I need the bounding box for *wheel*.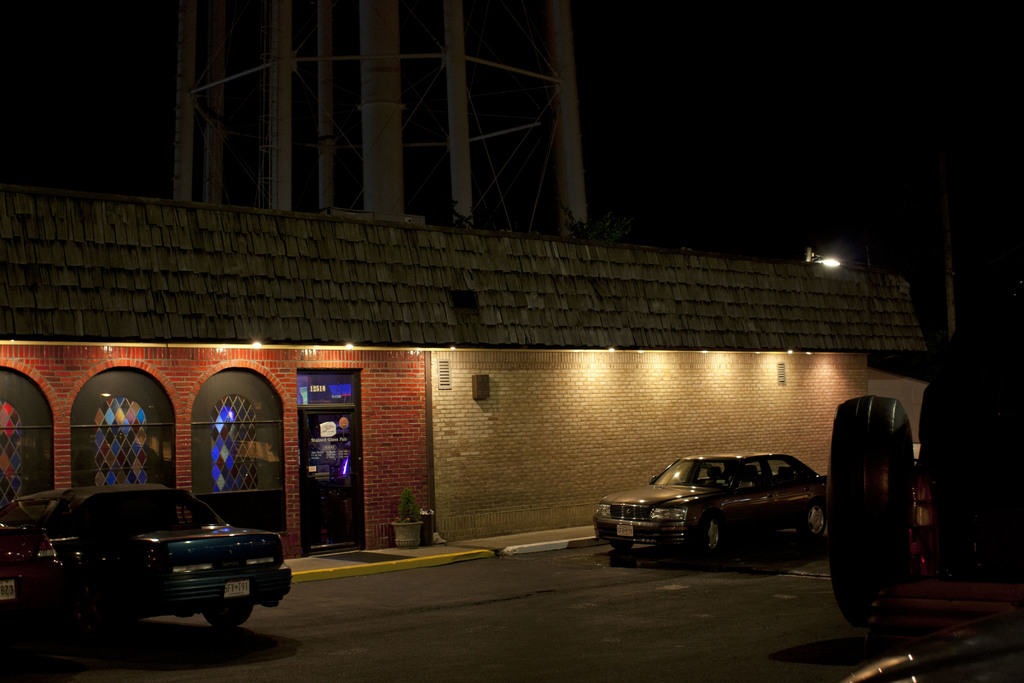
Here it is: x1=804, y1=503, x2=821, y2=540.
